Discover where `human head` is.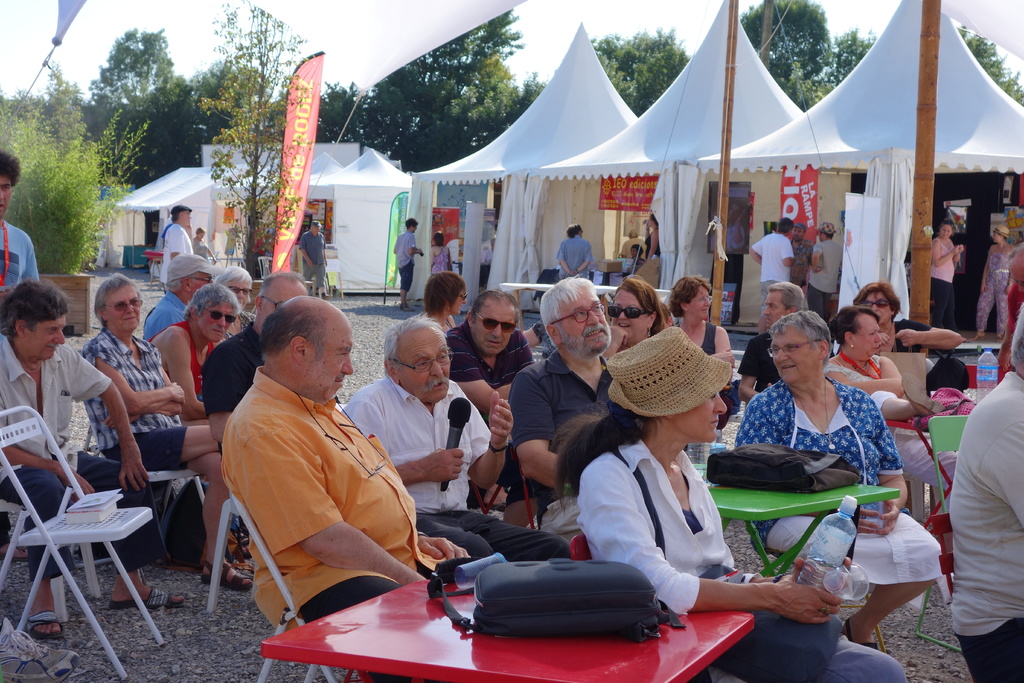
Discovered at bbox=[796, 224, 806, 242].
